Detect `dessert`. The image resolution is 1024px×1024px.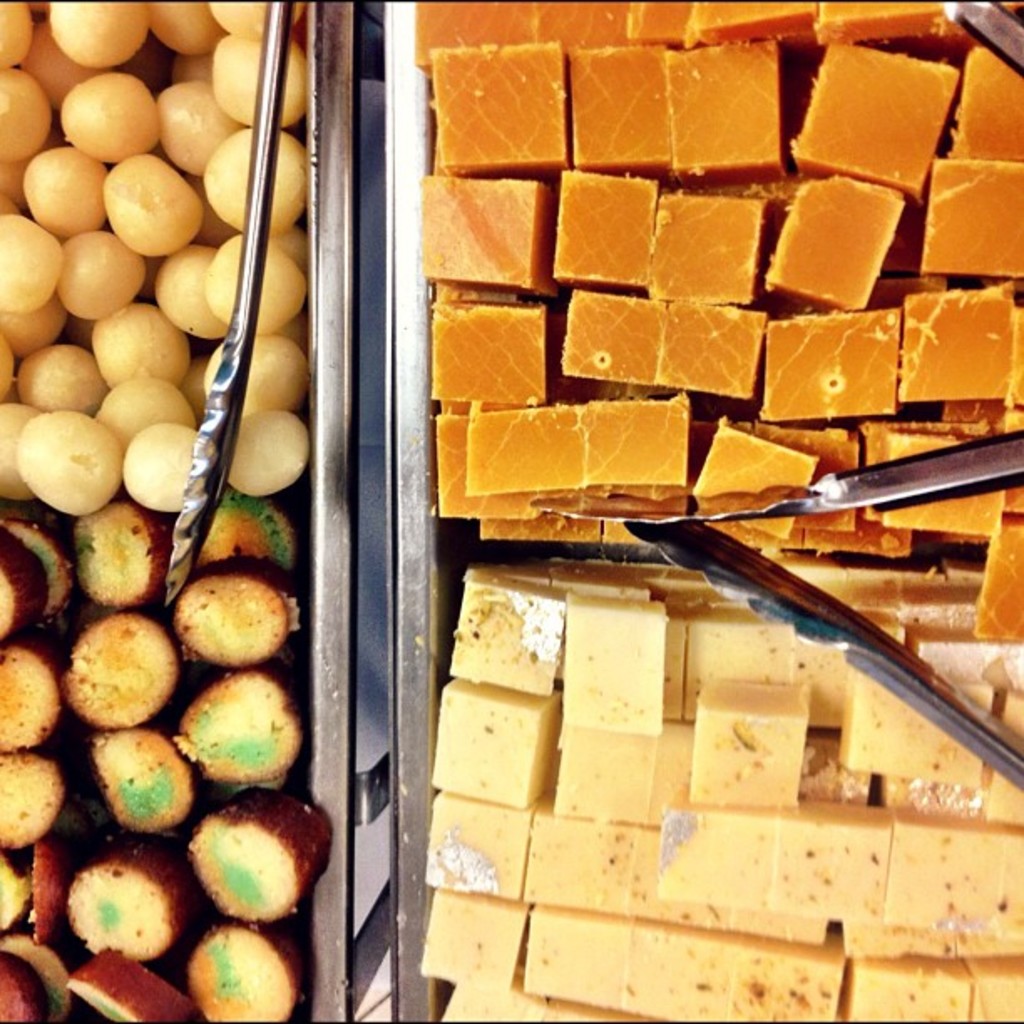
Rect(59, 241, 136, 323).
